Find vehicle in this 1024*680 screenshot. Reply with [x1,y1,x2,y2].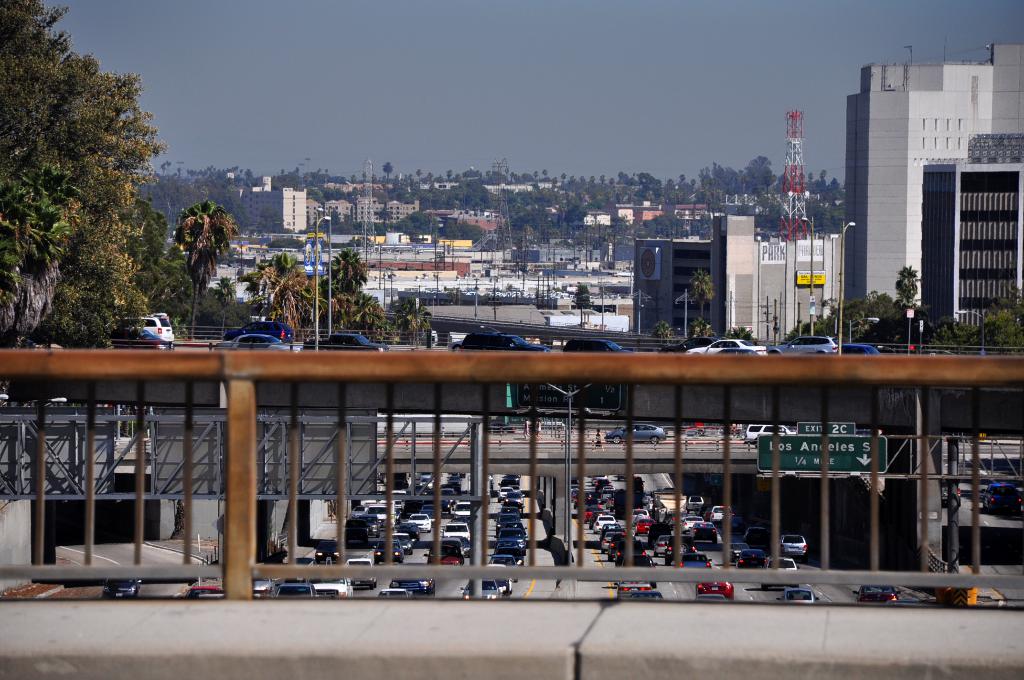
[464,328,551,350].
